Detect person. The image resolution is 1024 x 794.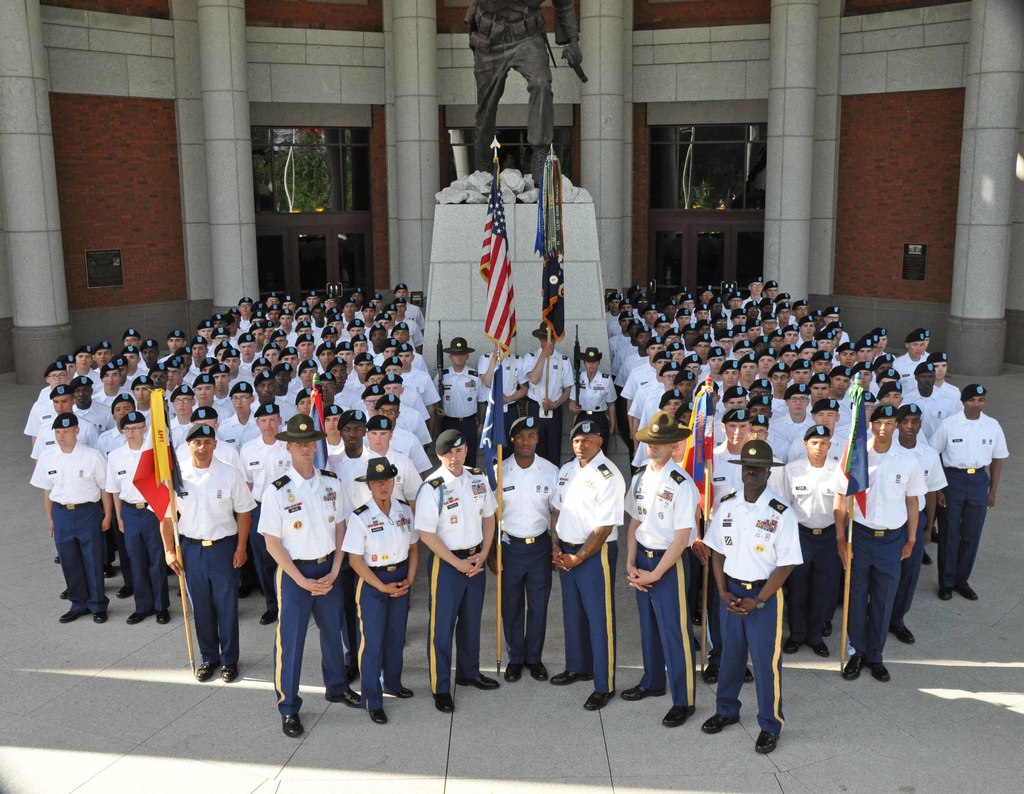
[748,414,780,447].
